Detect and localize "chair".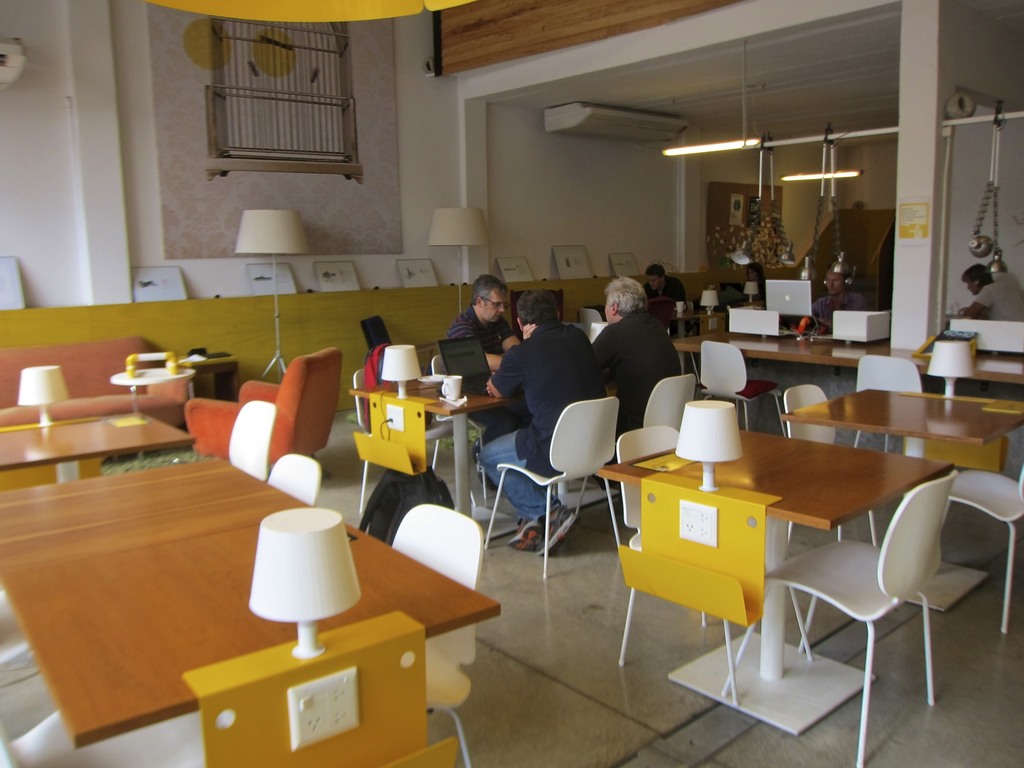
Localized at bbox=[184, 346, 340, 477].
